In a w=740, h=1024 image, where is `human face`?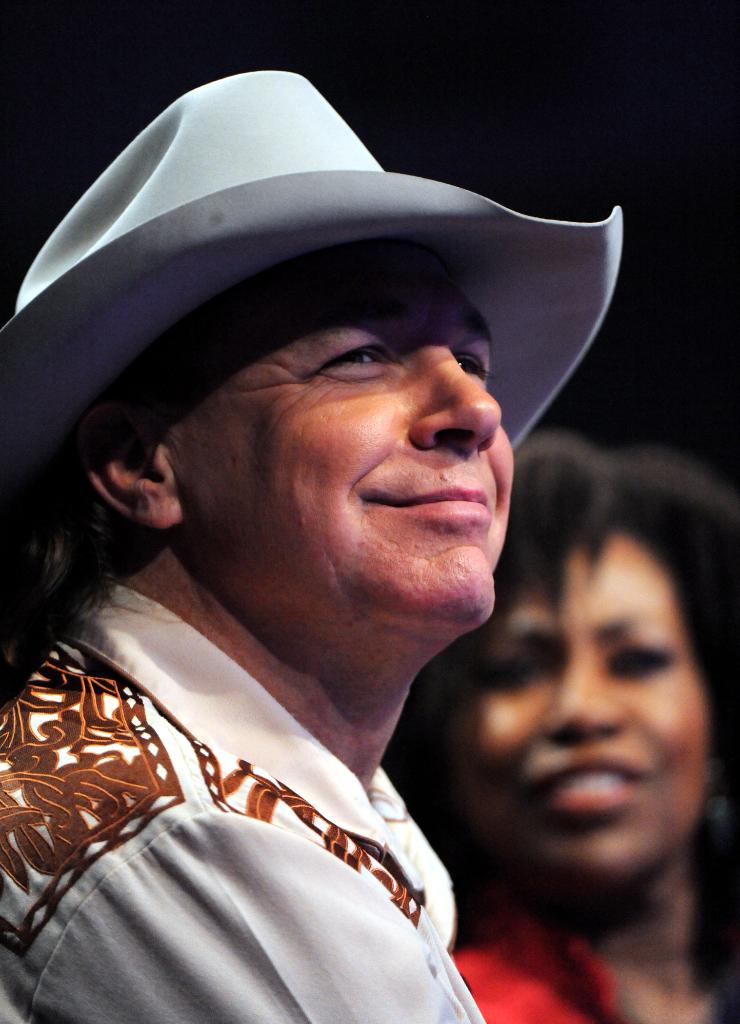
select_region(147, 230, 526, 653).
